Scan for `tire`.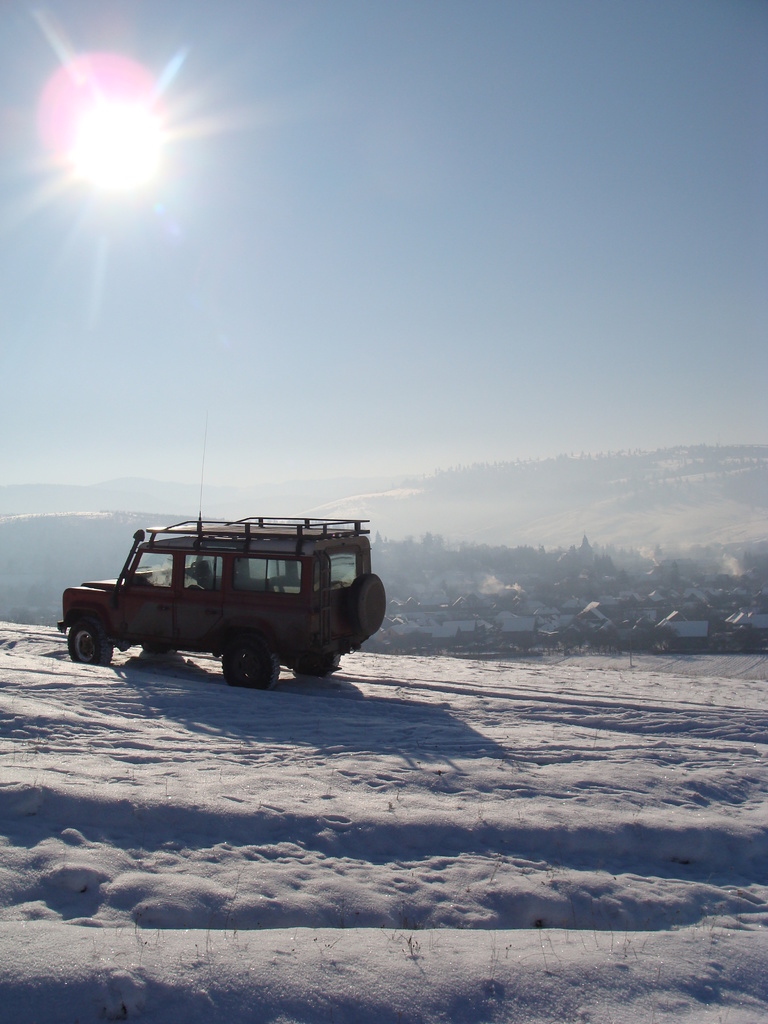
Scan result: (148,643,171,655).
